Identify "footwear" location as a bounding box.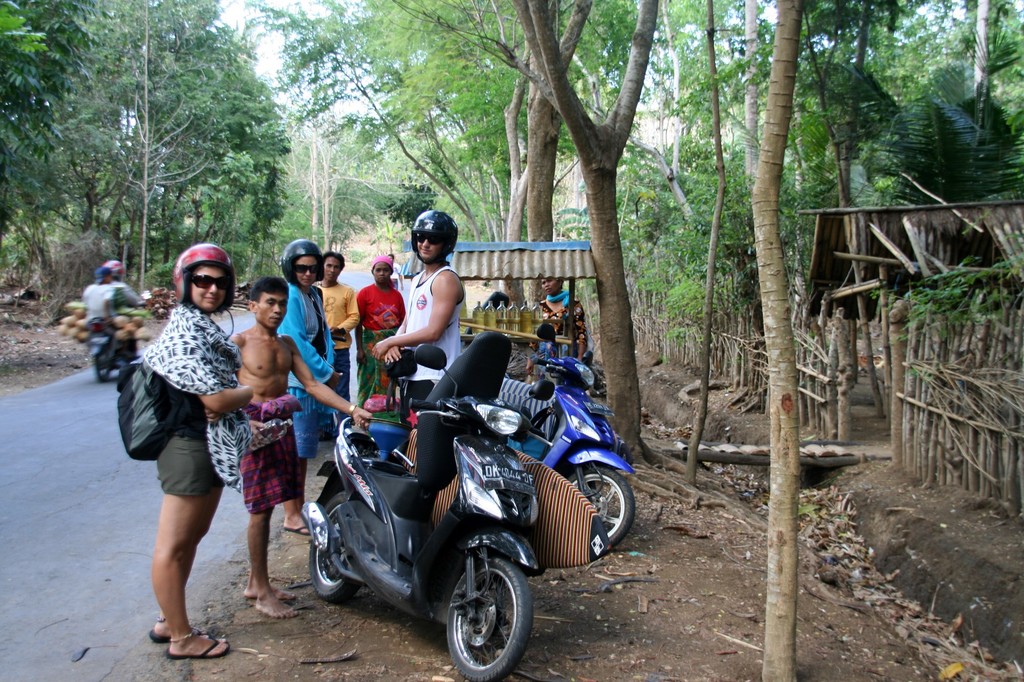
(left=317, top=418, right=337, bottom=438).
